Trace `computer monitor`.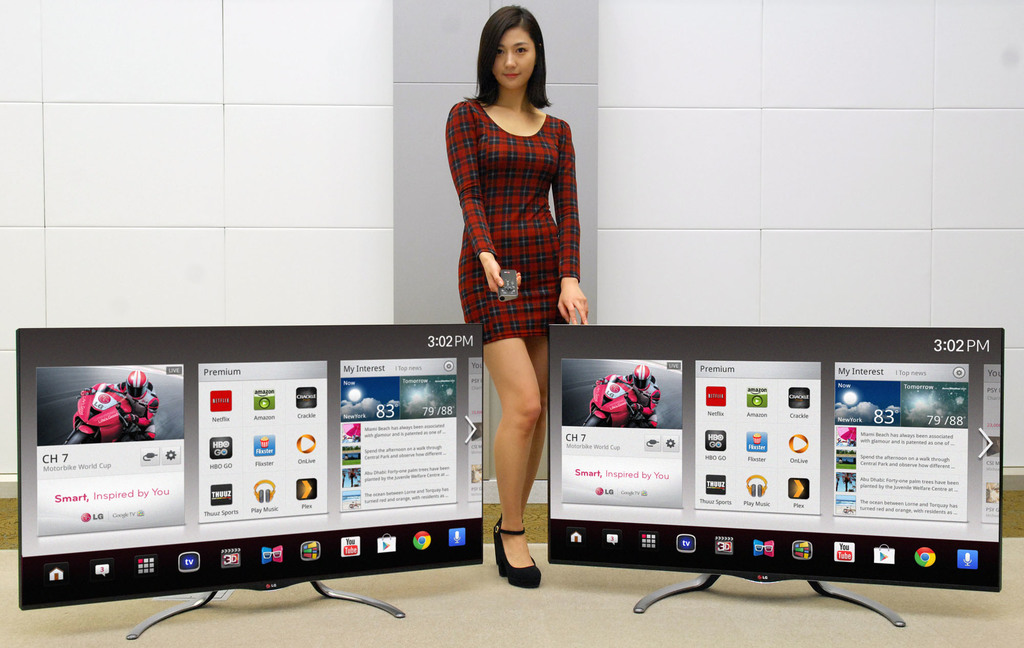
Traced to 12, 337, 508, 601.
